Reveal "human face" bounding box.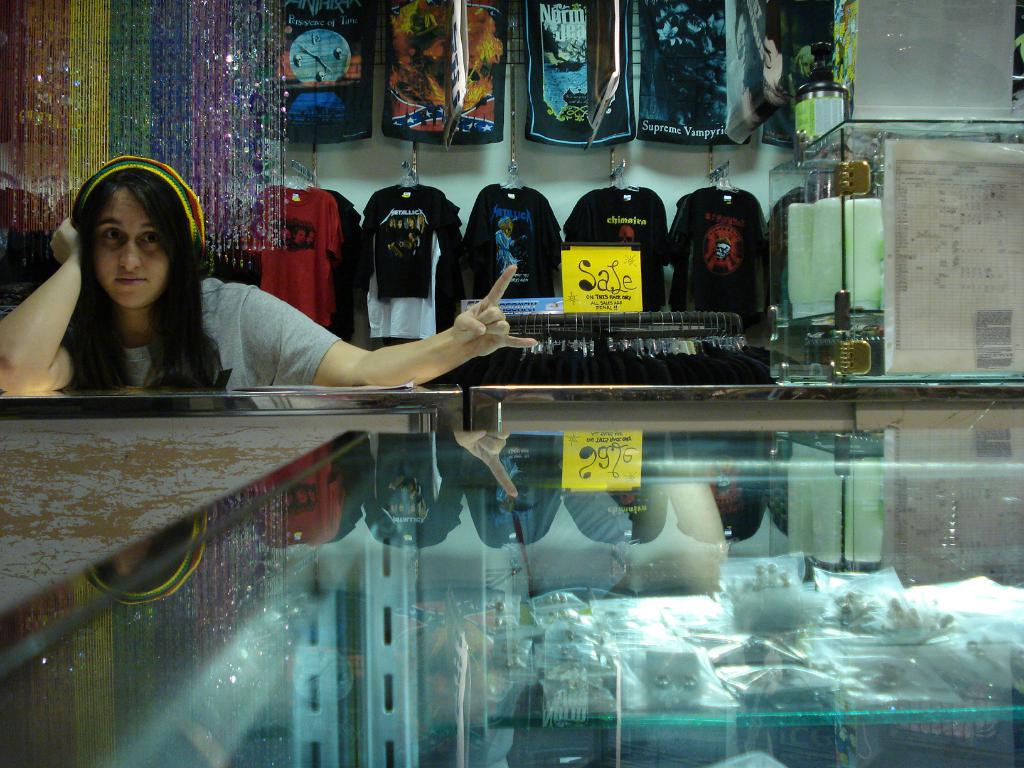
Revealed: <box>95,187,175,310</box>.
